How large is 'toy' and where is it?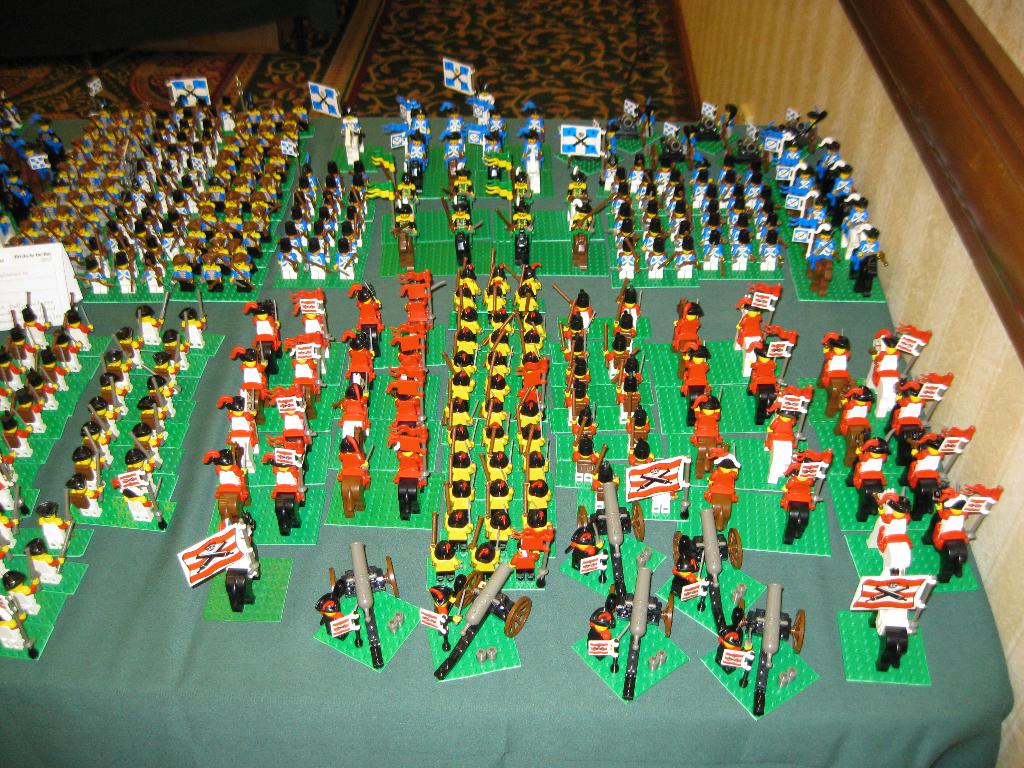
Bounding box: rect(481, 108, 515, 150).
